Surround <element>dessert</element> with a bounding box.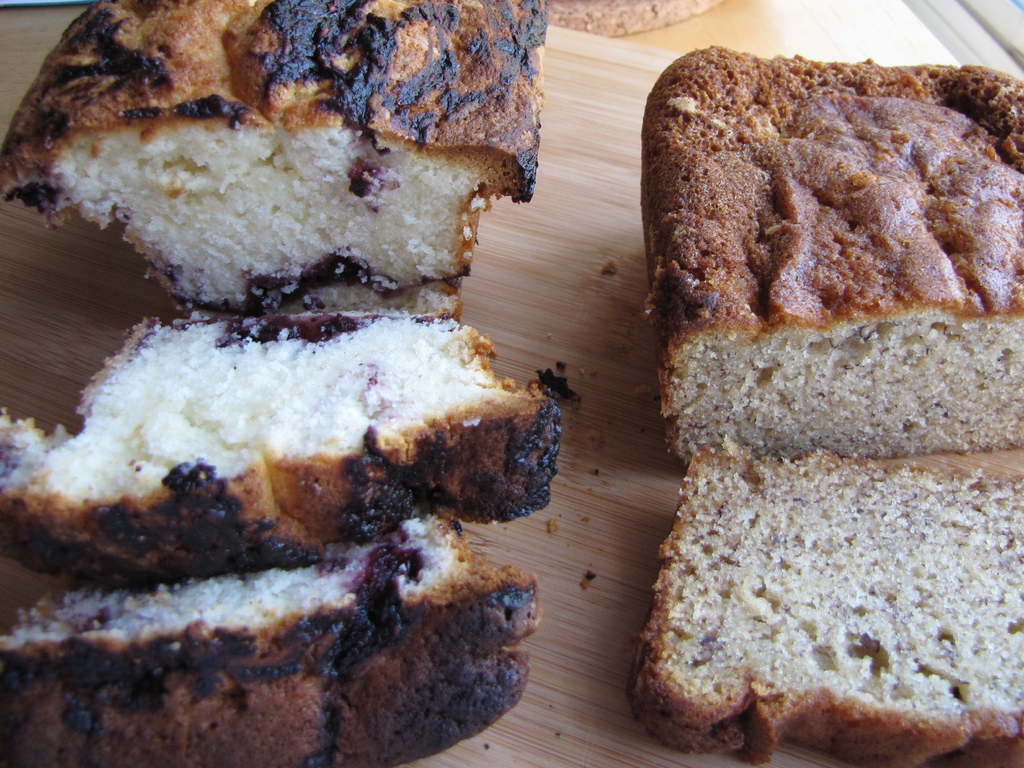
(16,291,554,736).
